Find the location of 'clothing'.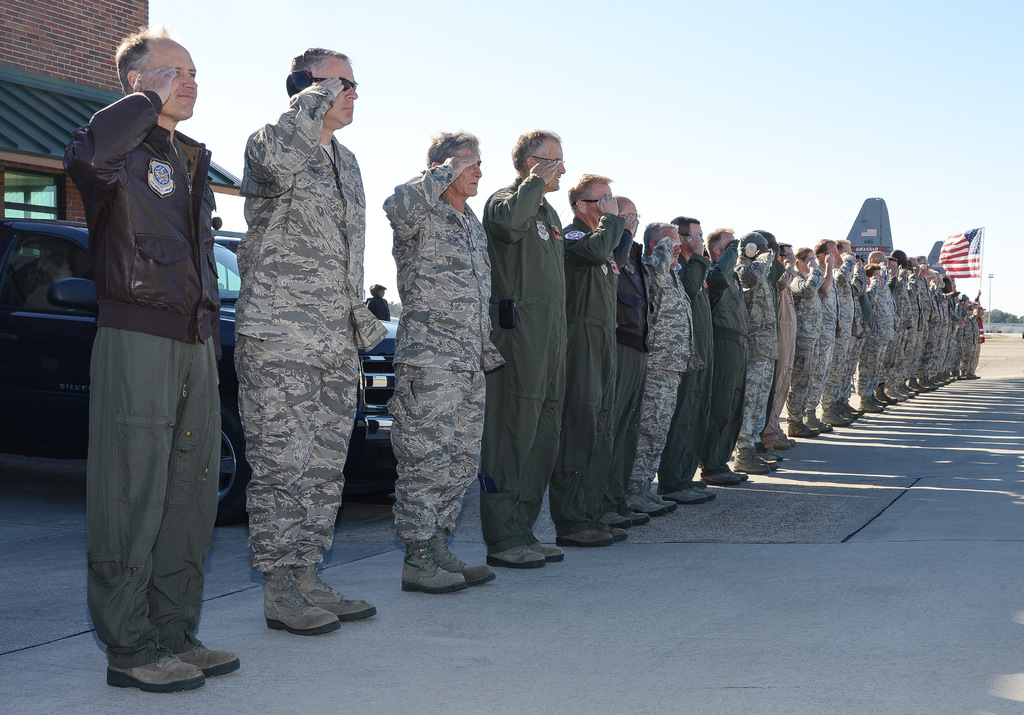
Location: <region>946, 279, 957, 359</region>.
